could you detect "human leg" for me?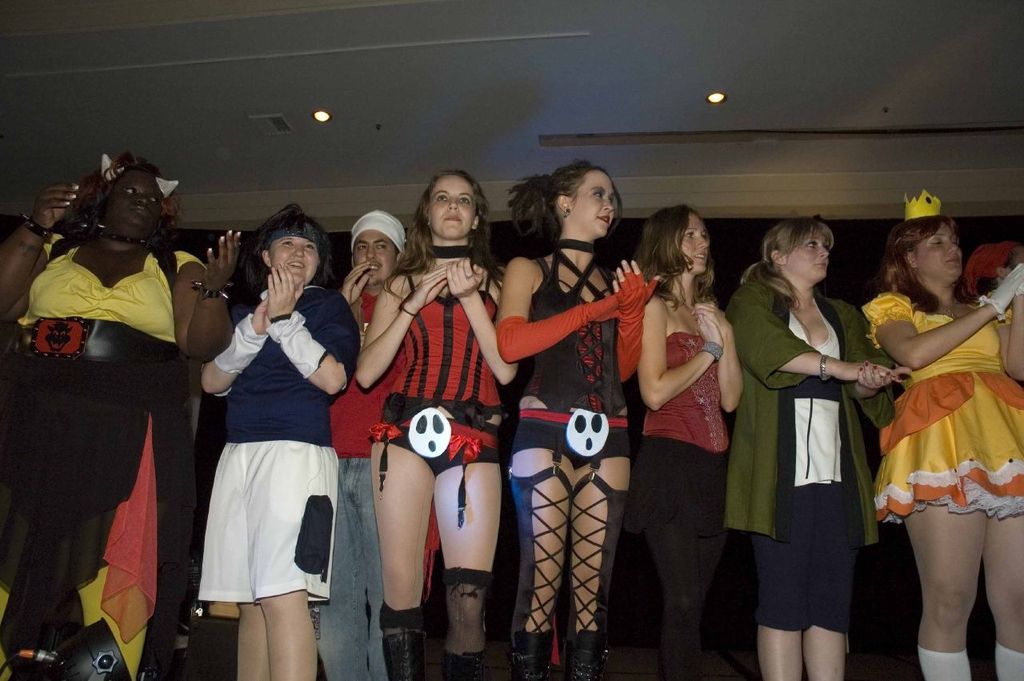
Detection result: [x1=377, y1=420, x2=435, y2=677].
